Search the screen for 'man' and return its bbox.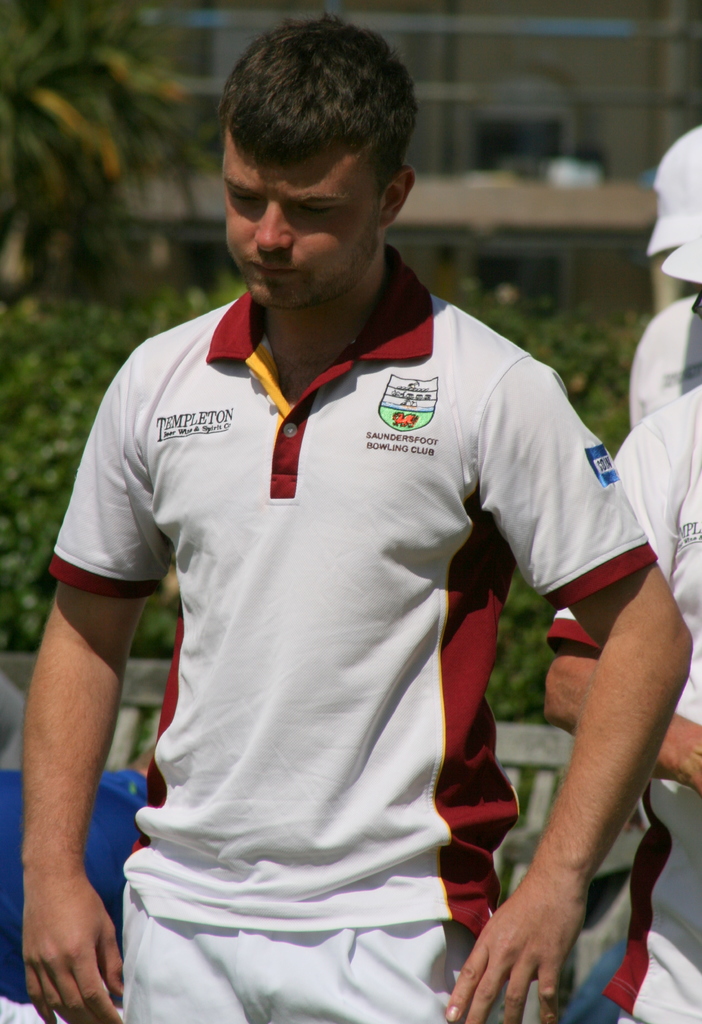
Found: crop(543, 221, 701, 1023).
